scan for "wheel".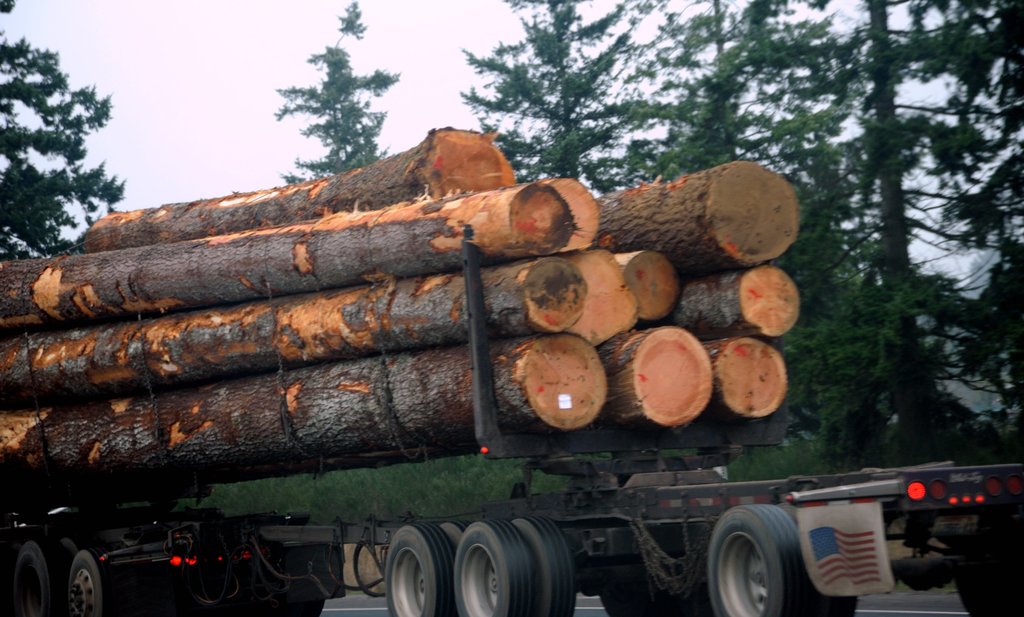
Scan result: <box>9,543,55,616</box>.
